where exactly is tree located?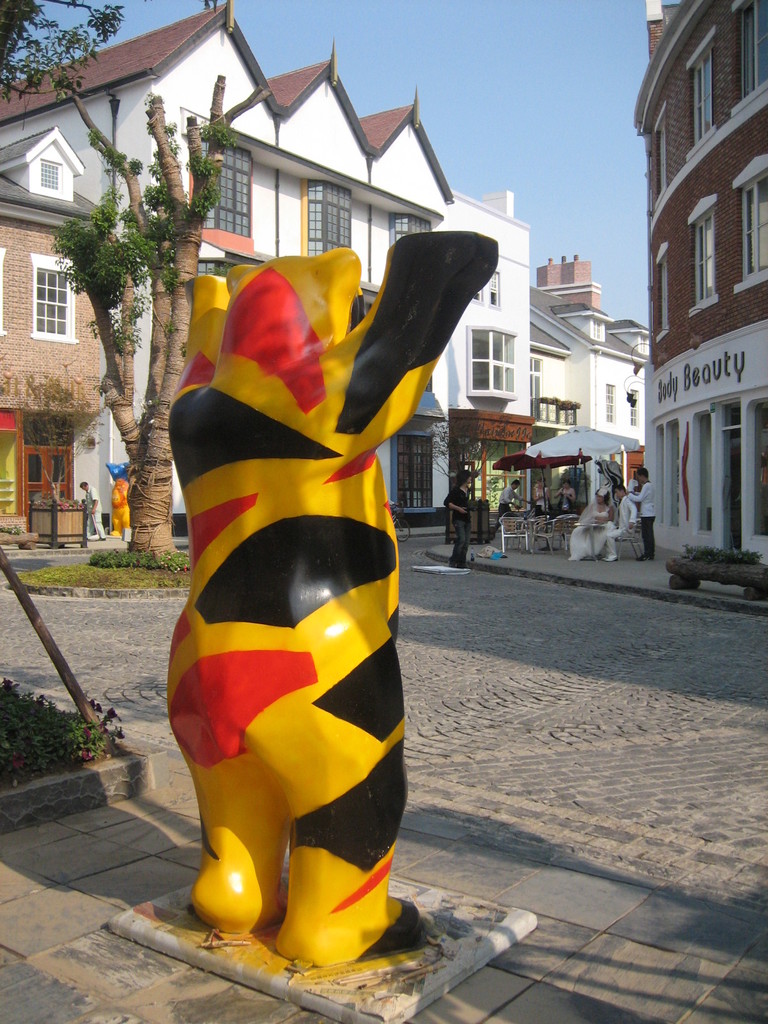
Its bounding box is 0/0/134/109.
